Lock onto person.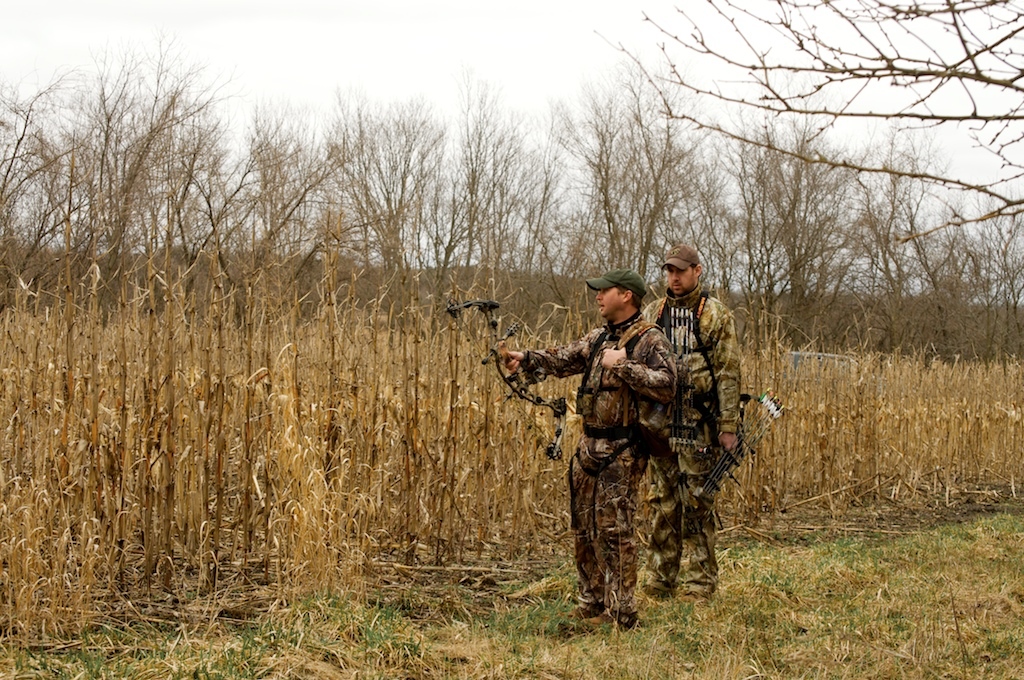
Locked: [494, 275, 675, 631].
